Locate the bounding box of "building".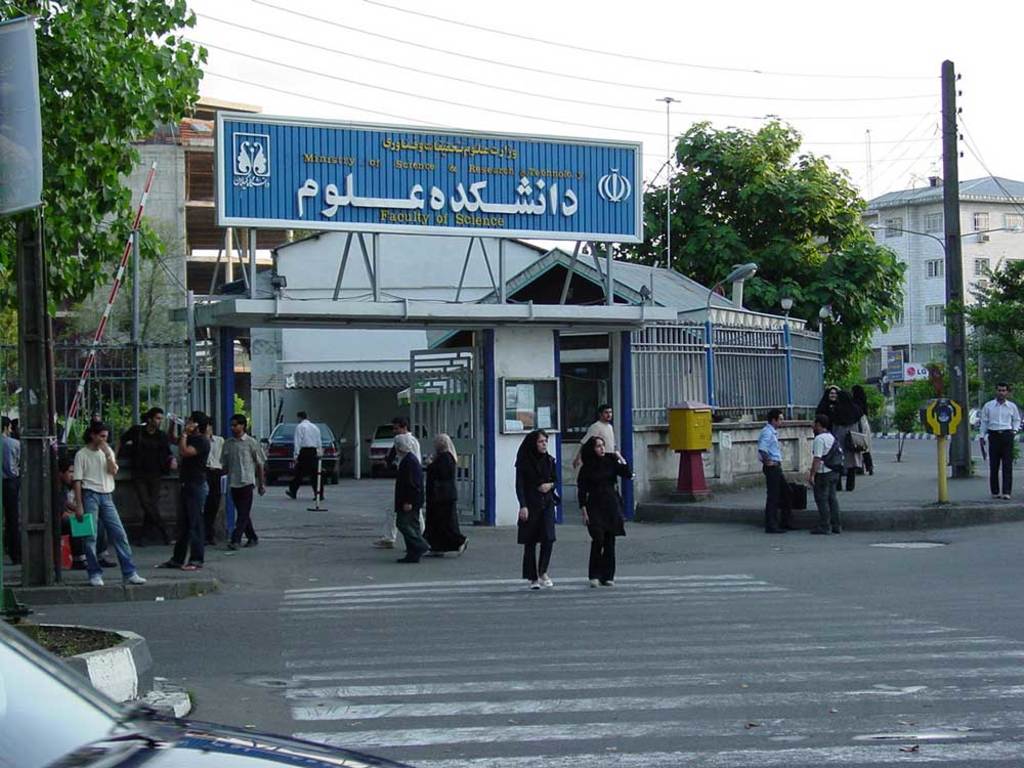
Bounding box: (834,168,1023,432).
